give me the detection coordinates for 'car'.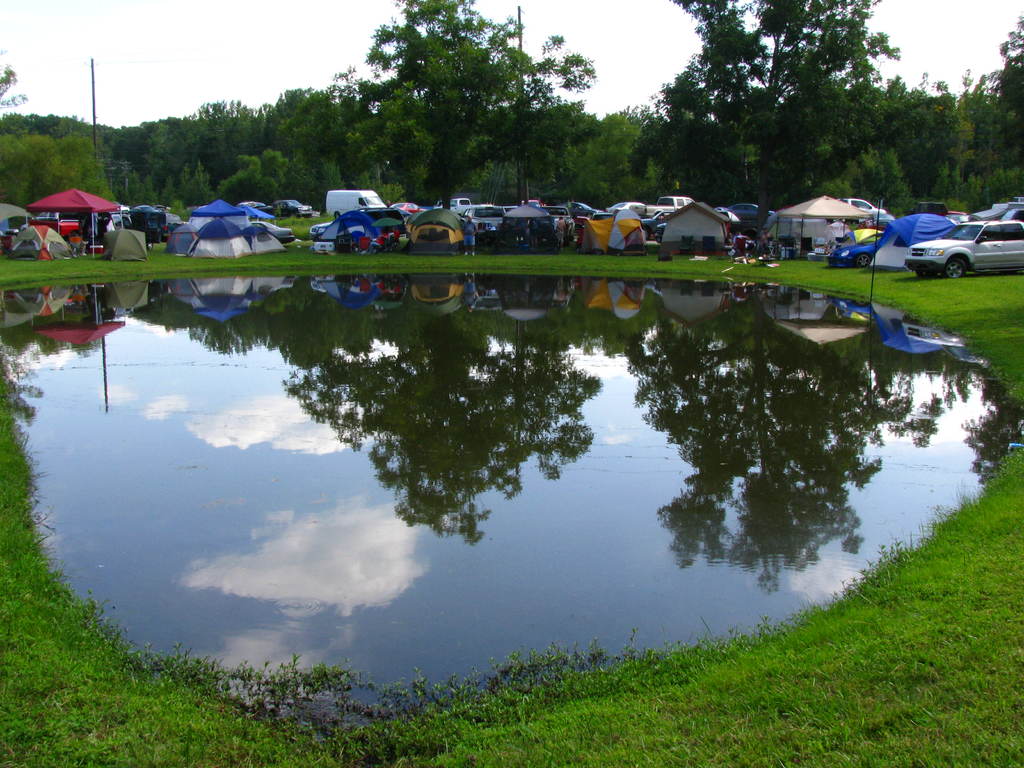
<box>308,205,407,241</box>.
